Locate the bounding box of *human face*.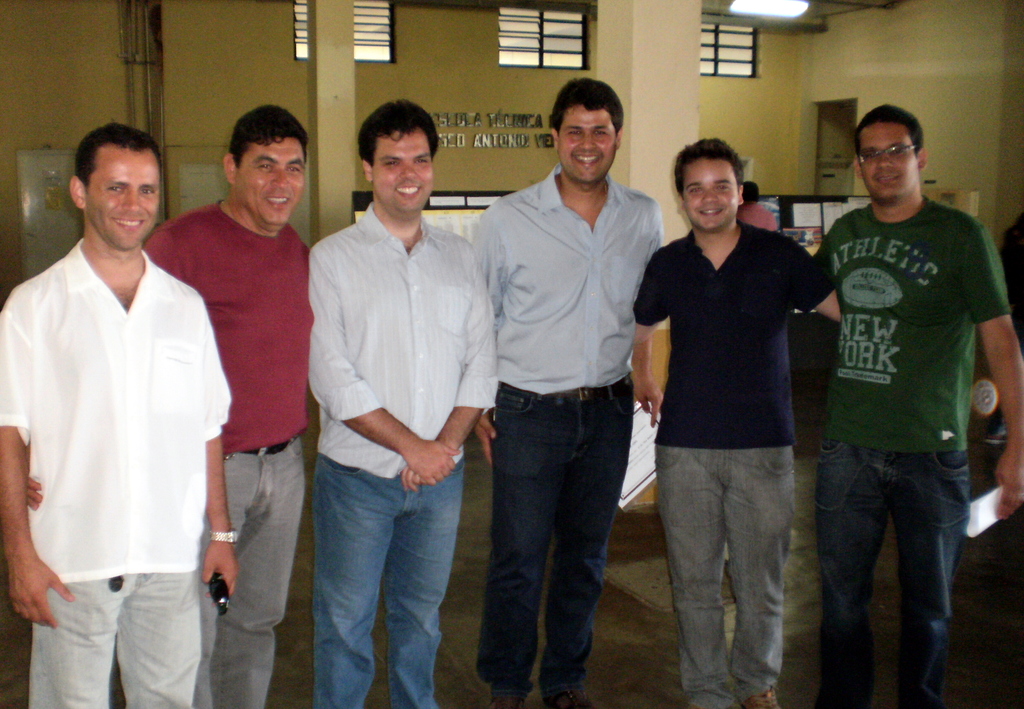
Bounding box: (left=235, top=136, right=301, bottom=224).
